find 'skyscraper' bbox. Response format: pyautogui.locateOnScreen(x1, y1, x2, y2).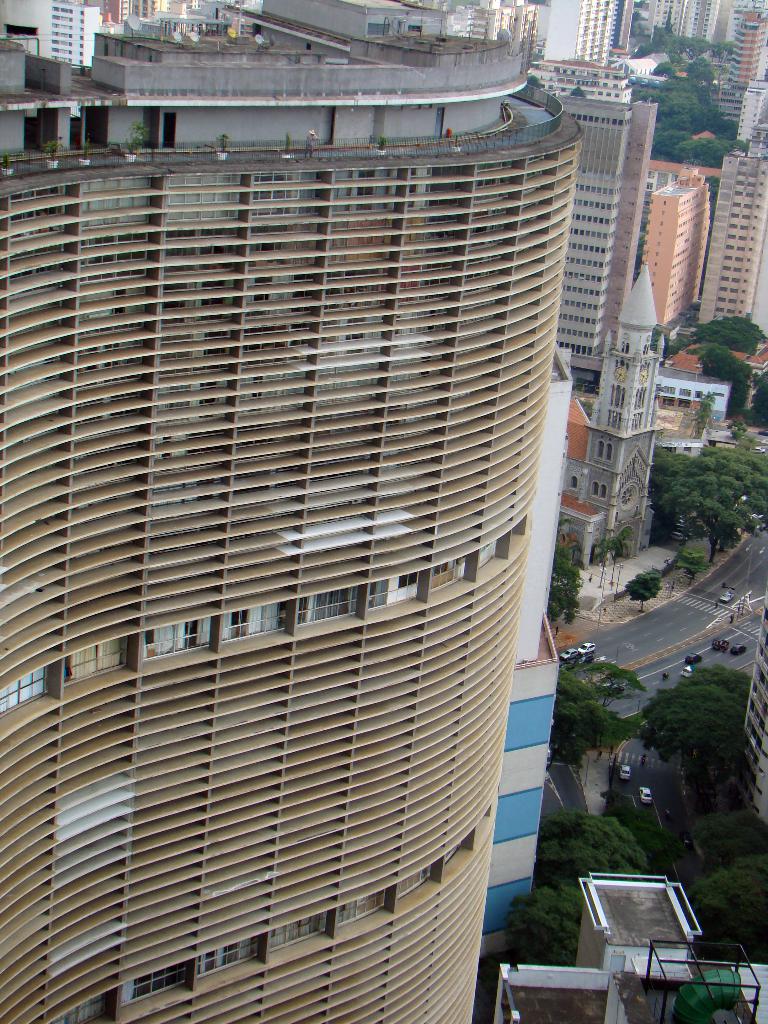
pyautogui.locateOnScreen(14, 45, 628, 984).
